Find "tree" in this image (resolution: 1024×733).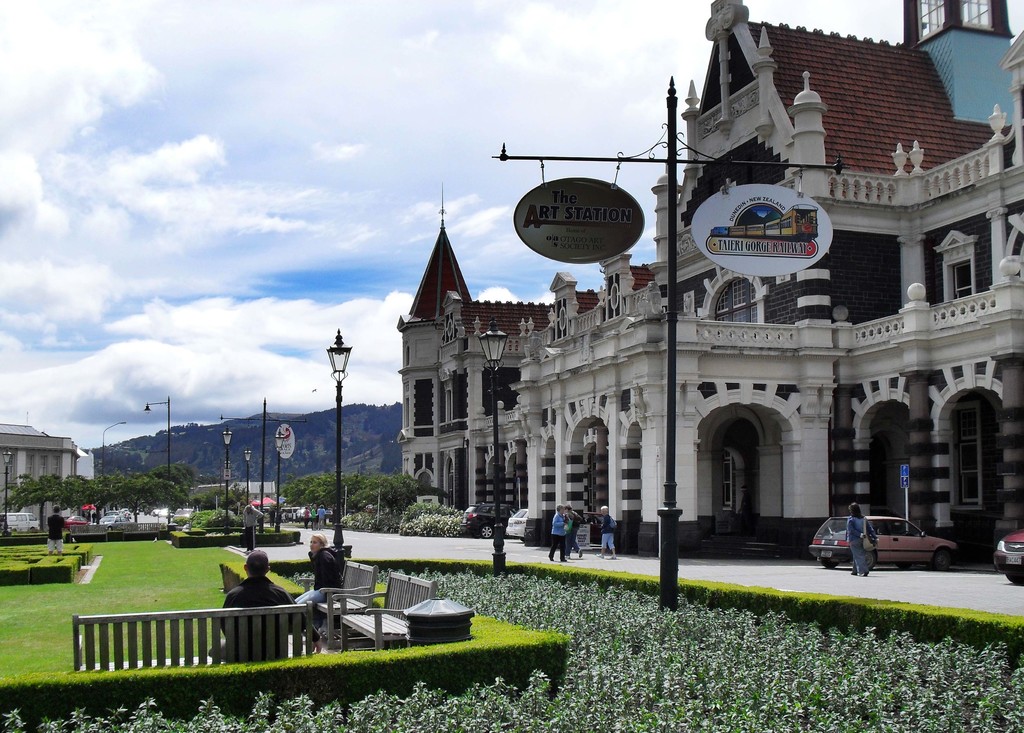
(0,471,68,537).
